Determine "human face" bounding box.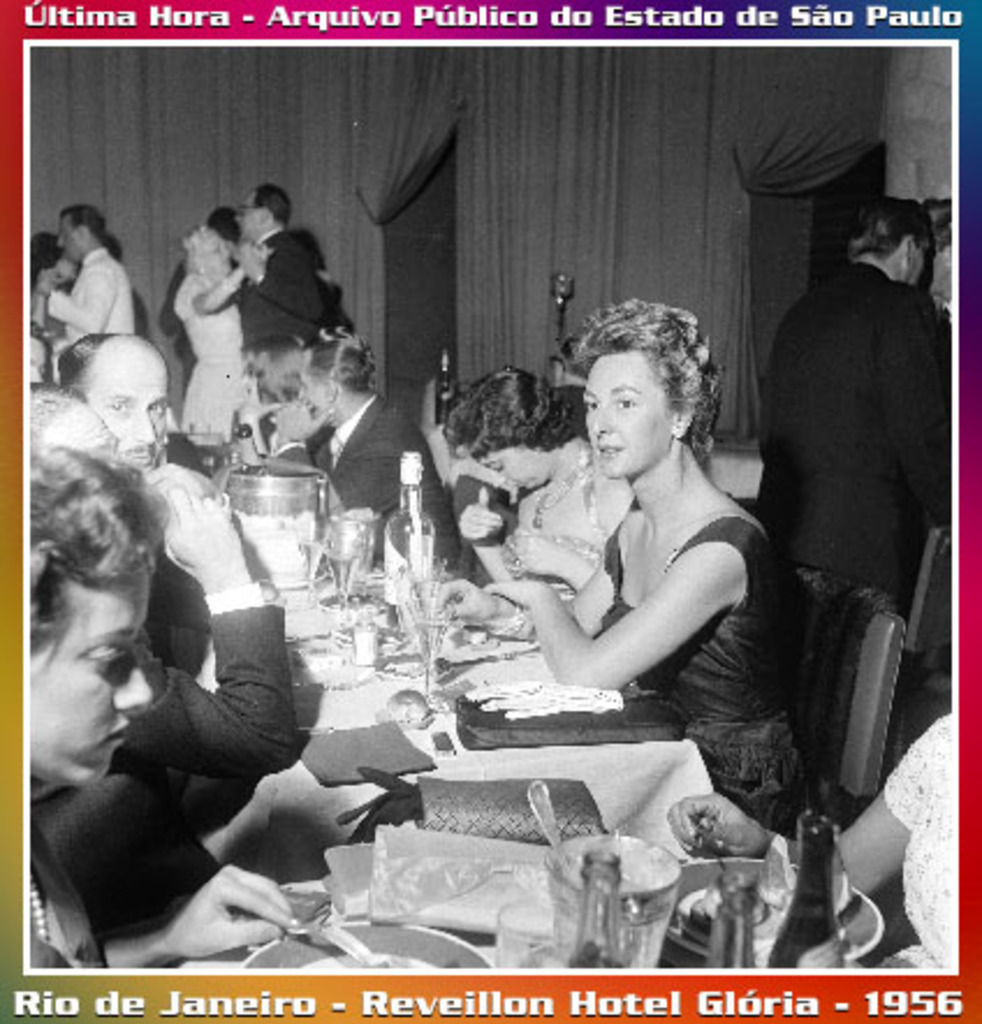
Determined: bbox=[241, 195, 255, 236].
